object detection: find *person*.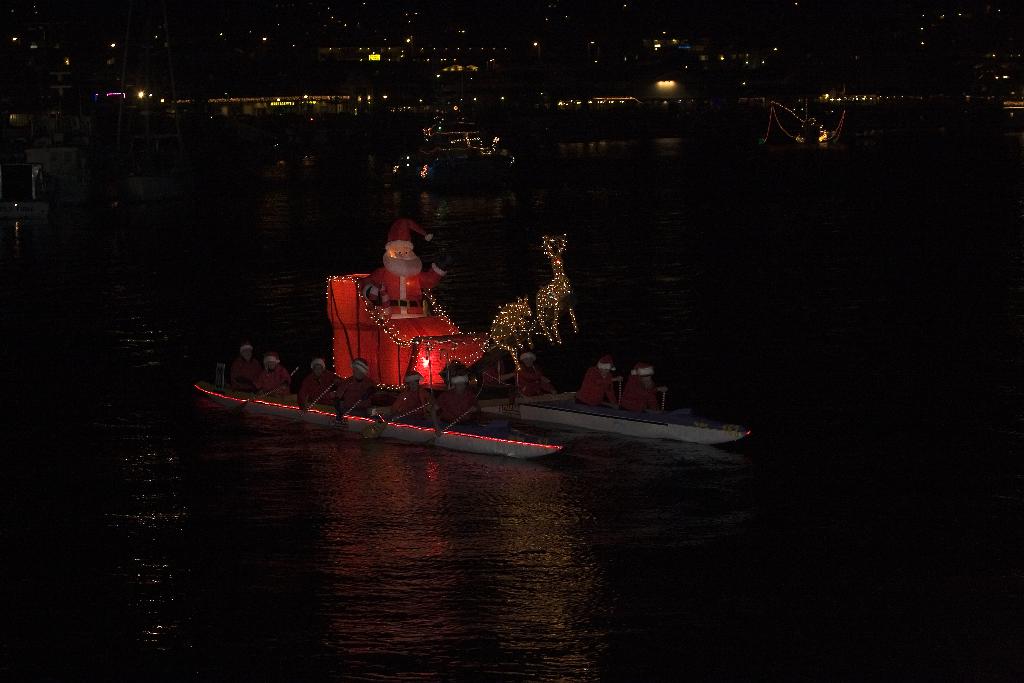
BBox(255, 347, 296, 402).
